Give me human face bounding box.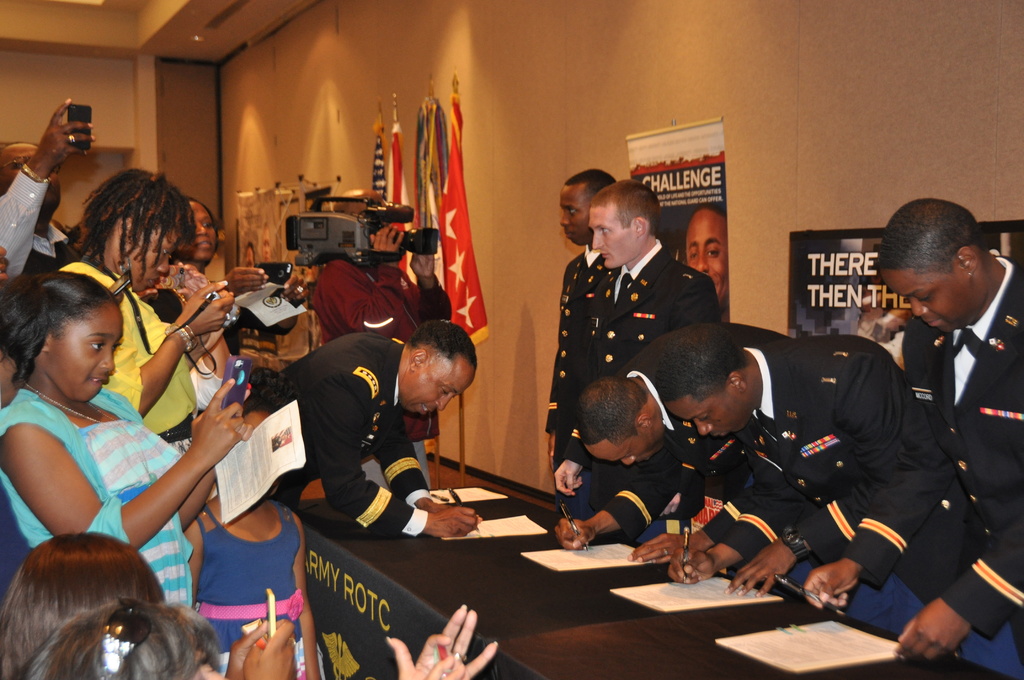
l=119, t=225, r=182, b=296.
